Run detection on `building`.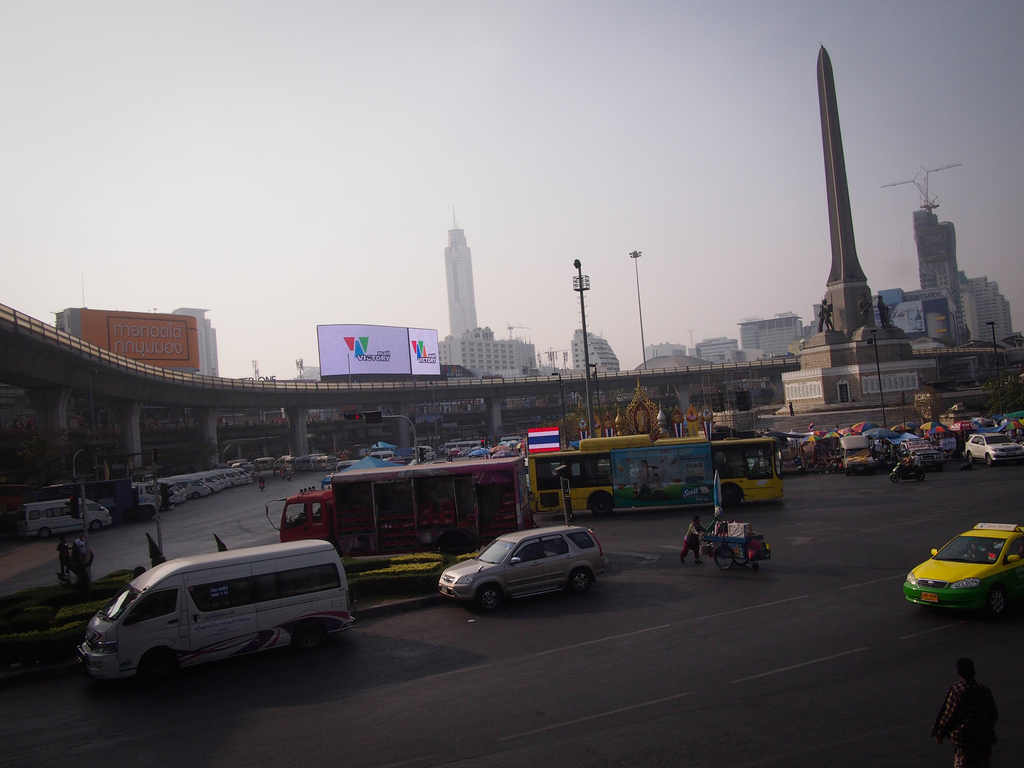
Result: (570, 328, 620, 374).
